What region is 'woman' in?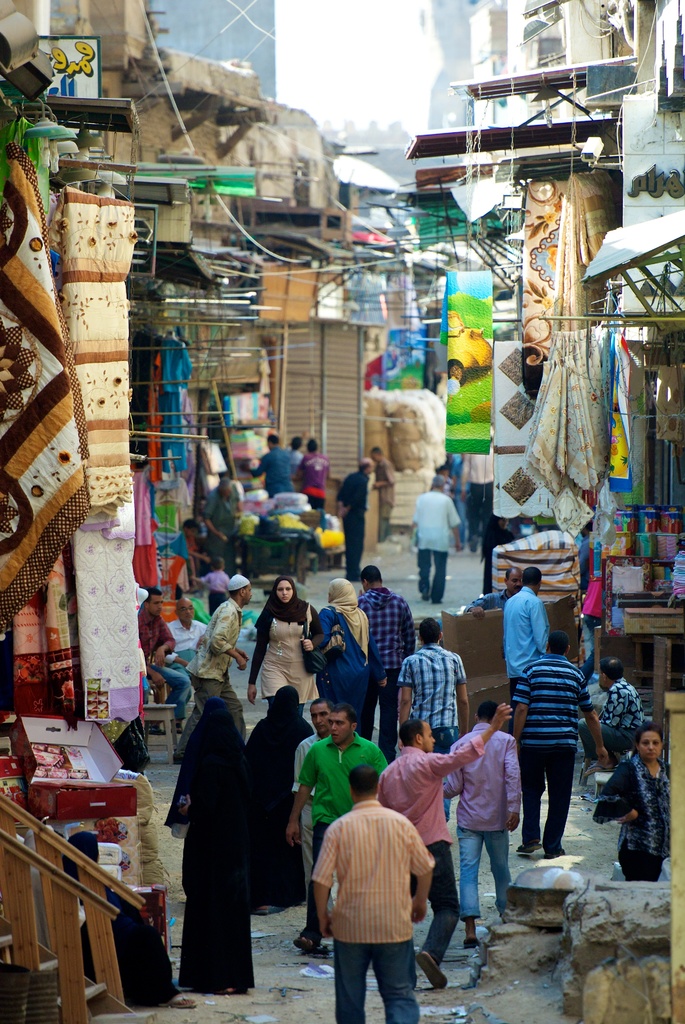
bbox(244, 577, 324, 717).
